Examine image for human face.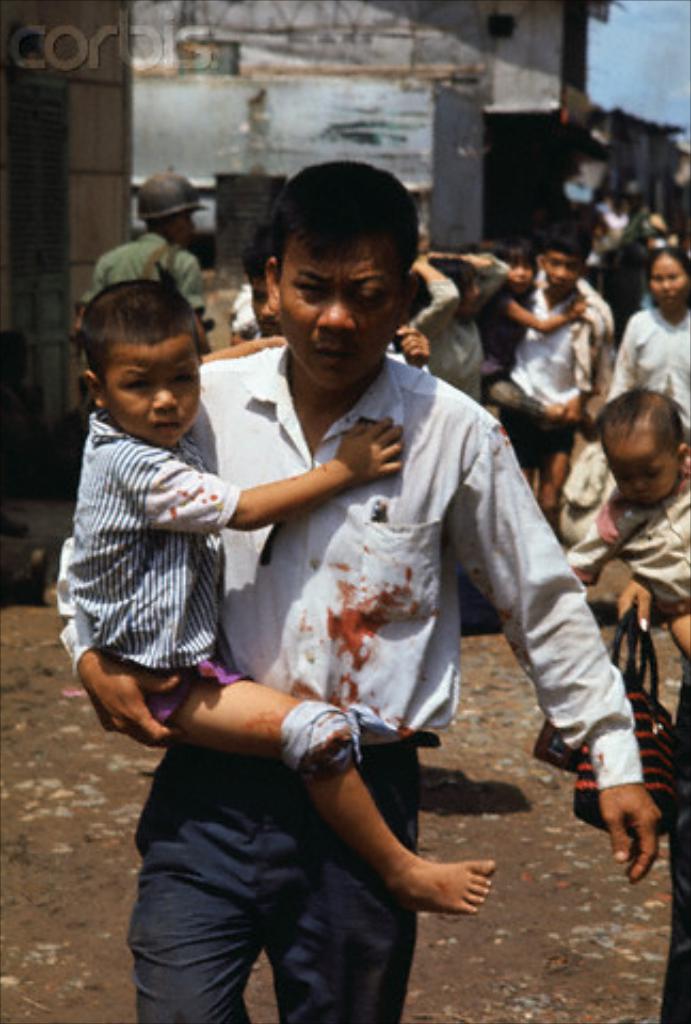
Examination result: crop(606, 444, 678, 508).
